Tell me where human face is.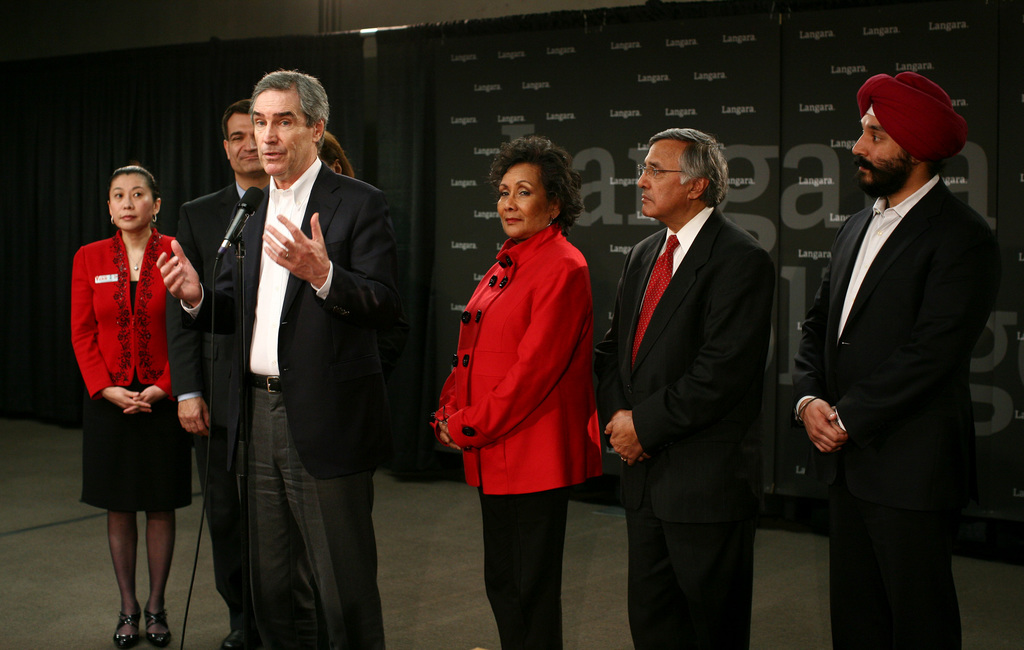
human face is at x1=228, y1=111, x2=263, y2=171.
